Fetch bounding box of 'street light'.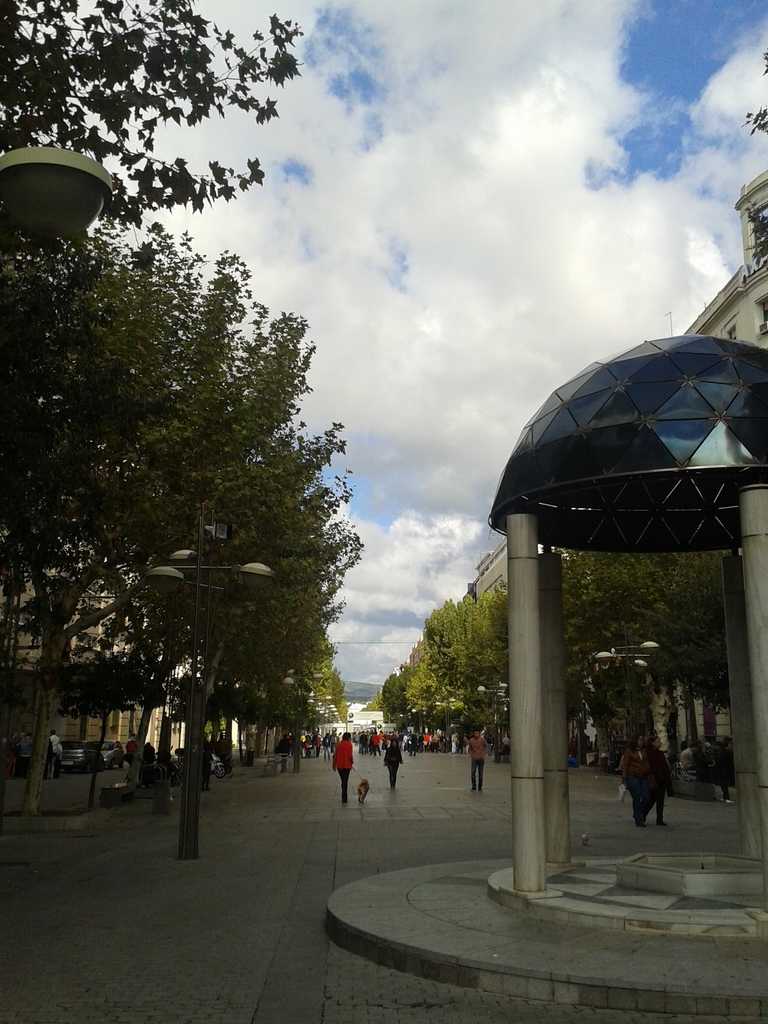
Bbox: BBox(279, 668, 332, 769).
